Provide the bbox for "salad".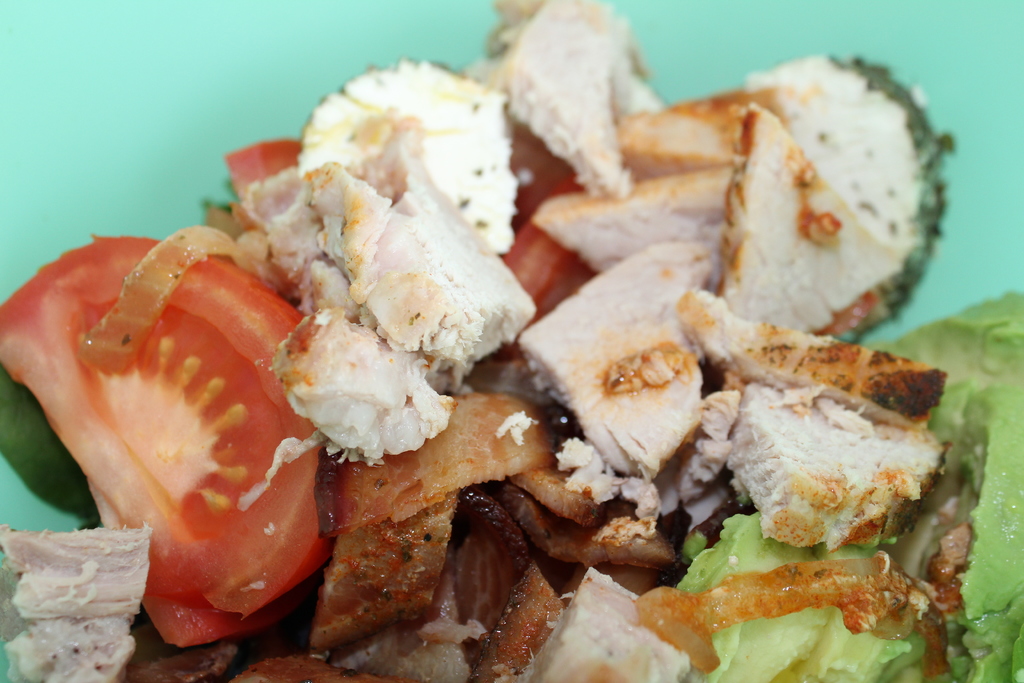
0,0,1023,682.
